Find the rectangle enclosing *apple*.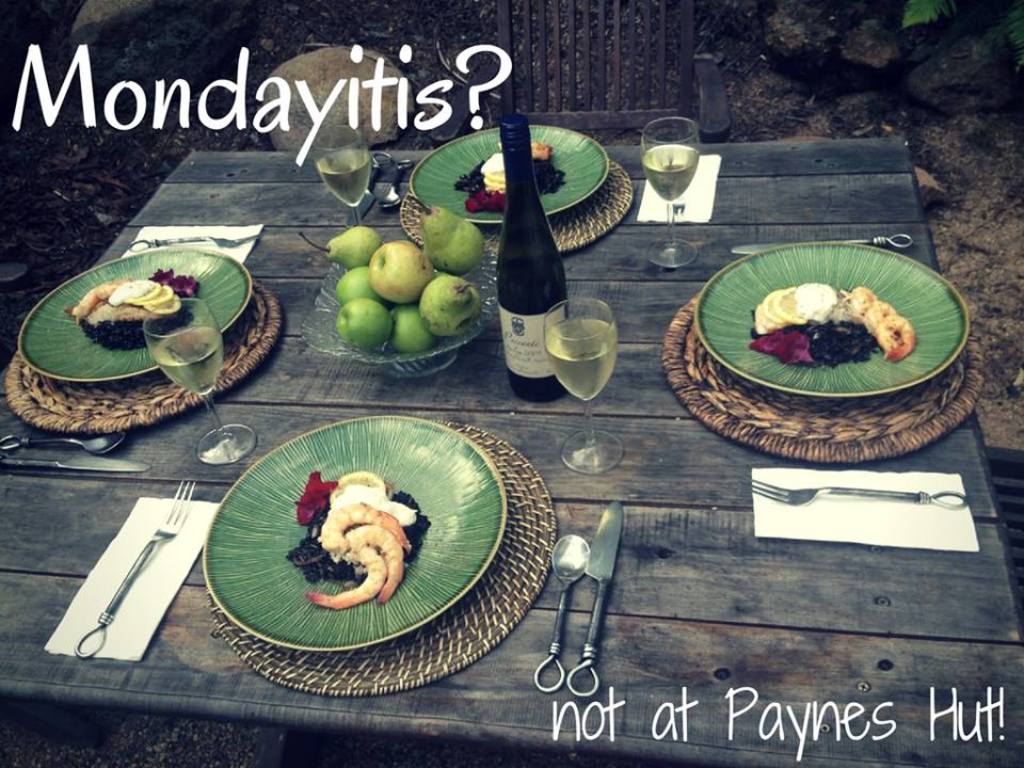
<region>393, 309, 436, 355</region>.
